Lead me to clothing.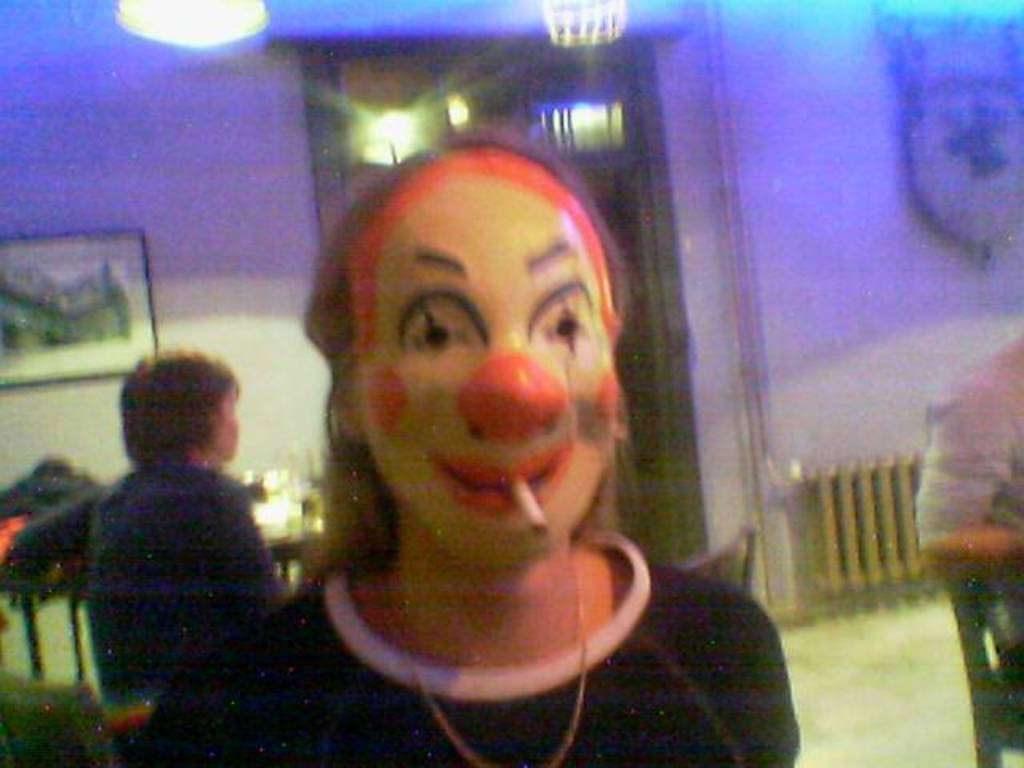
Lead to bbox(6, 461, 282, 766).
